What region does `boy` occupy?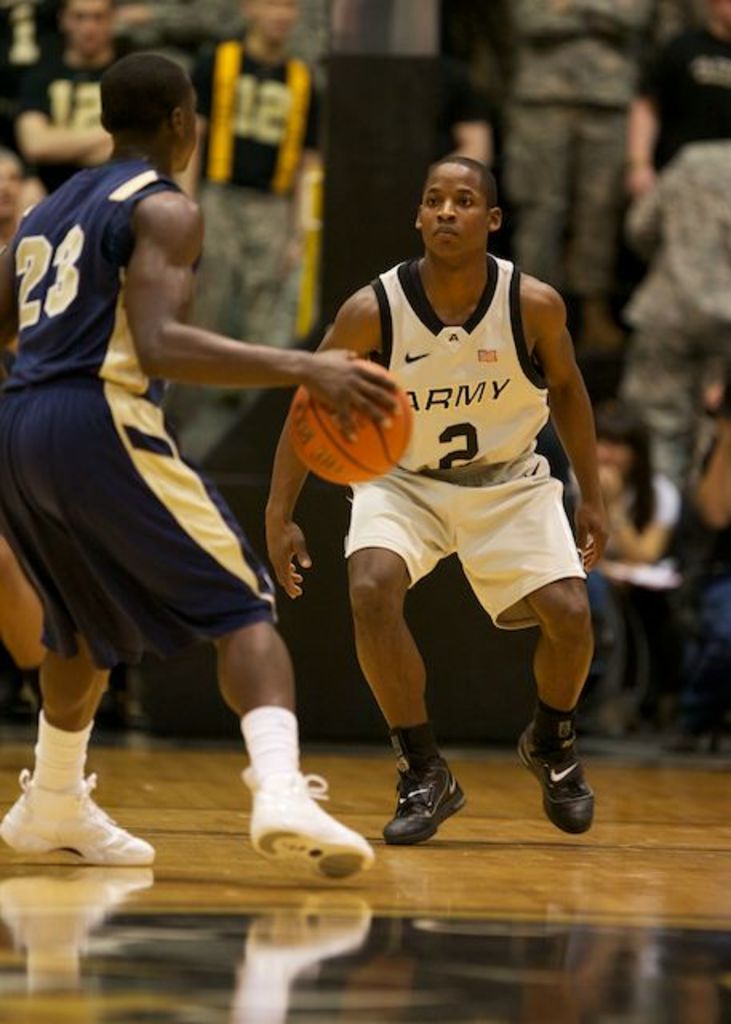
[259, 154, 606, 840].
